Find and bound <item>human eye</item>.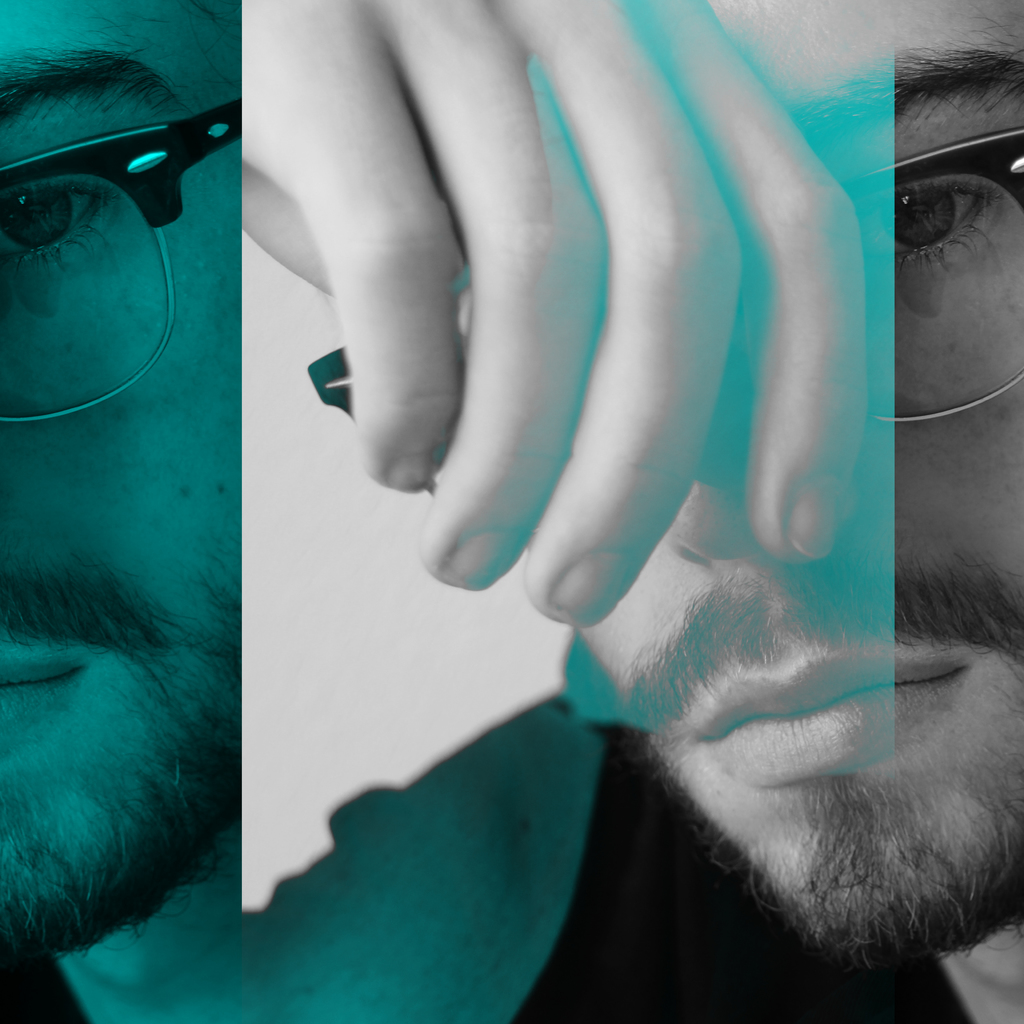
Bound: box=[4, 179, 118, 288].
